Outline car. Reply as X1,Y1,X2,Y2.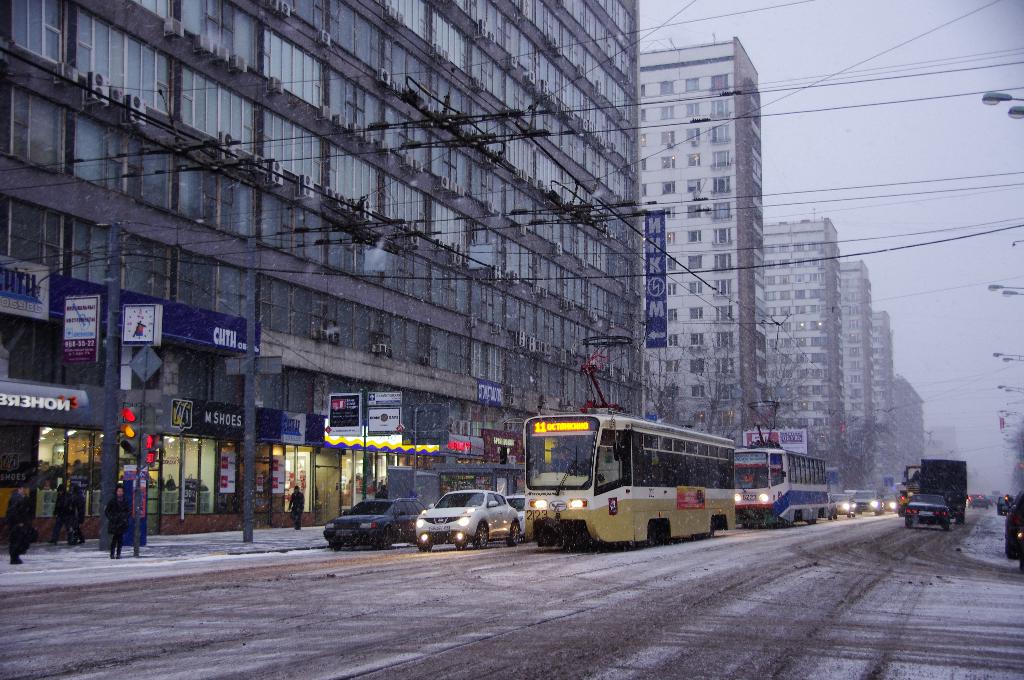
902,494,950,530.
